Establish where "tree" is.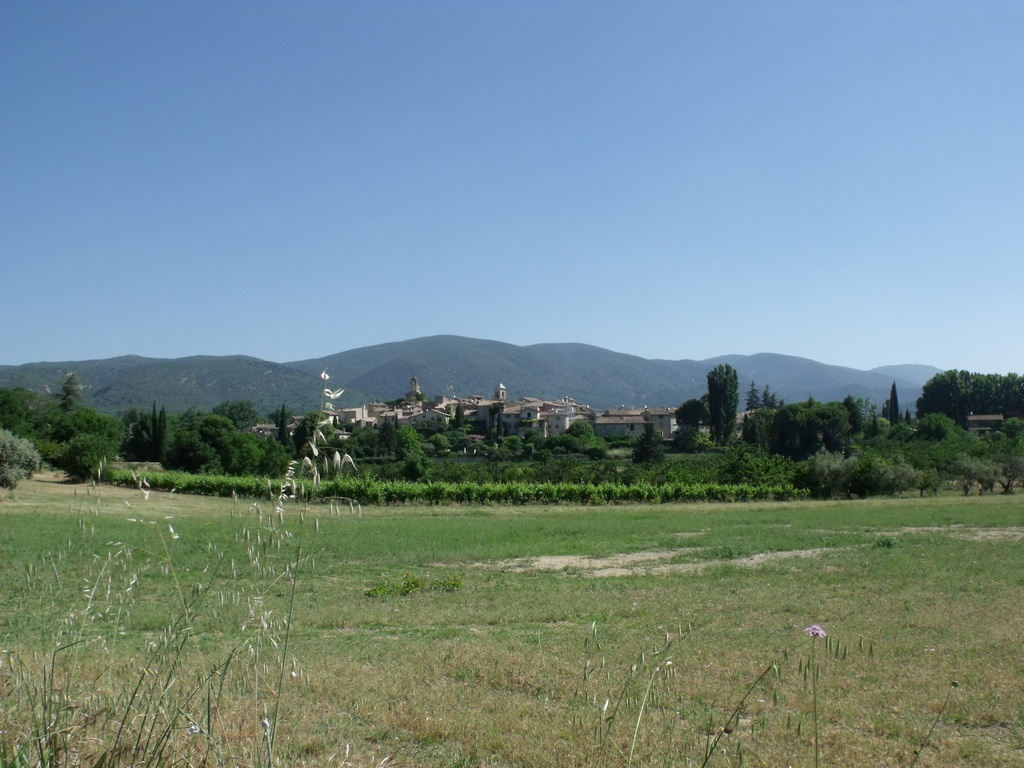
Established at 778 396 854 450.
